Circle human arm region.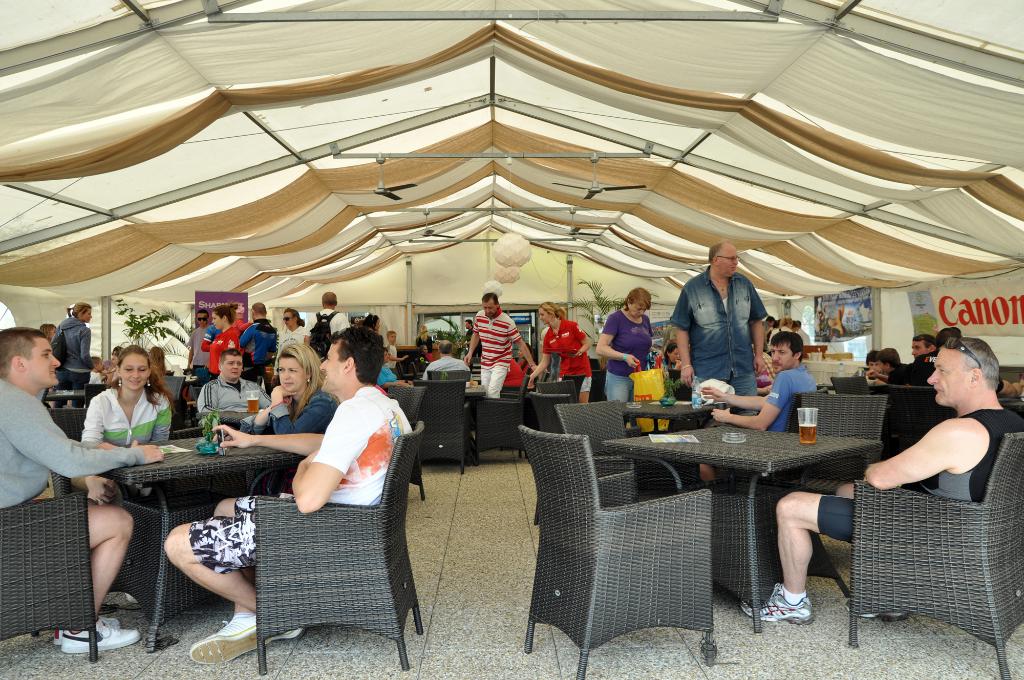
Region: 858:417:991:493.
